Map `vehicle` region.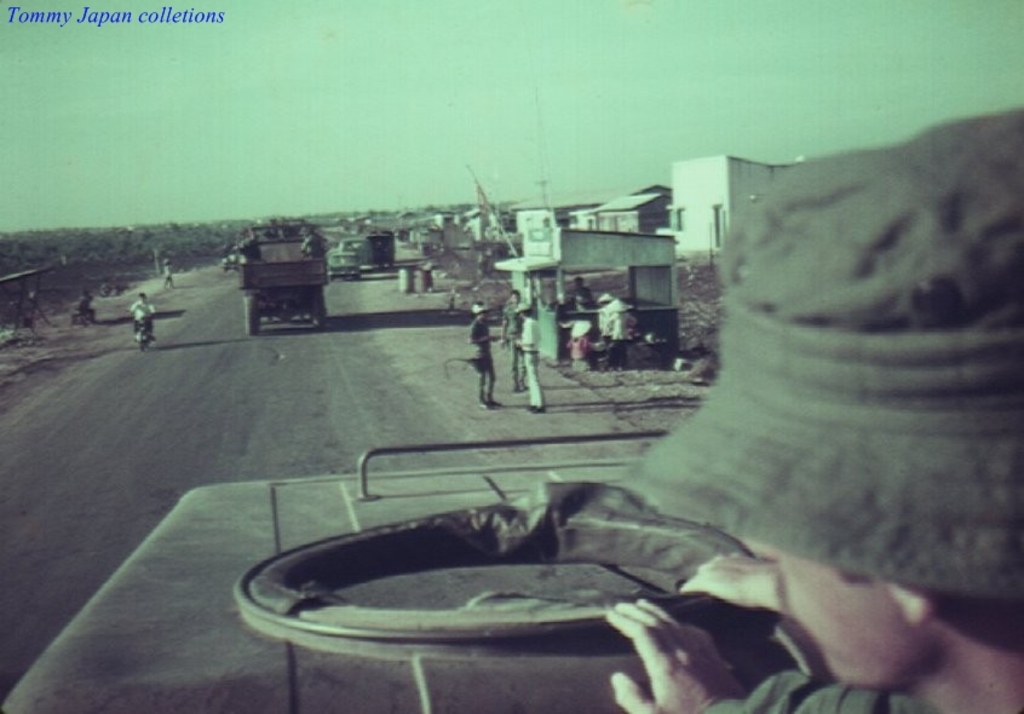
Mapped to {"left": 225, "top": 219, "right": 335, "bottom": 319}.
